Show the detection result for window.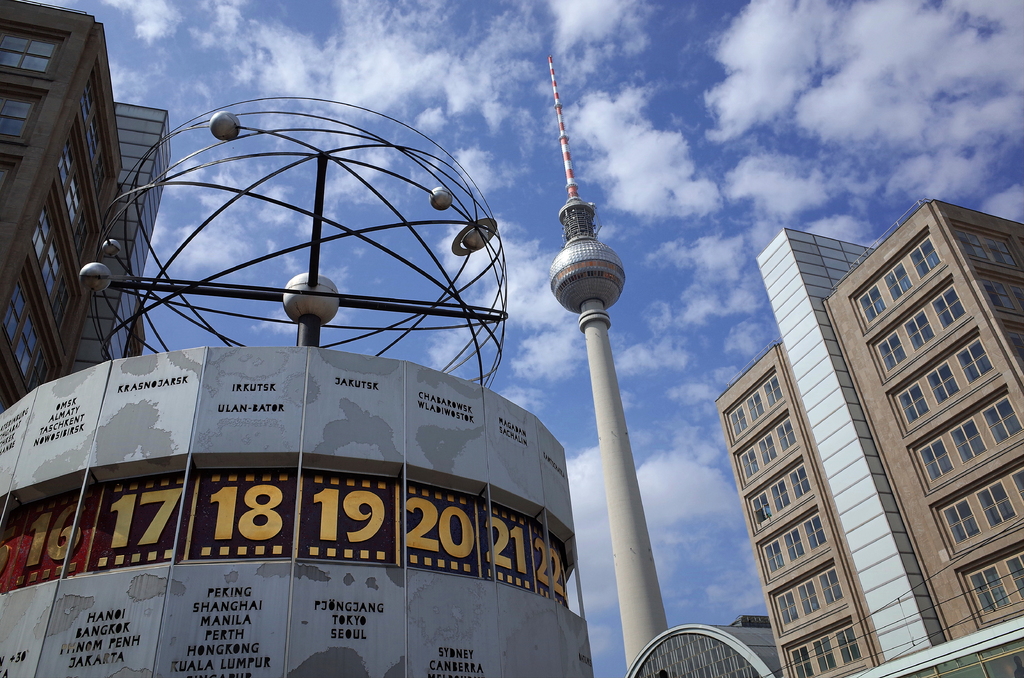
box(755, 433, 779, 469).
